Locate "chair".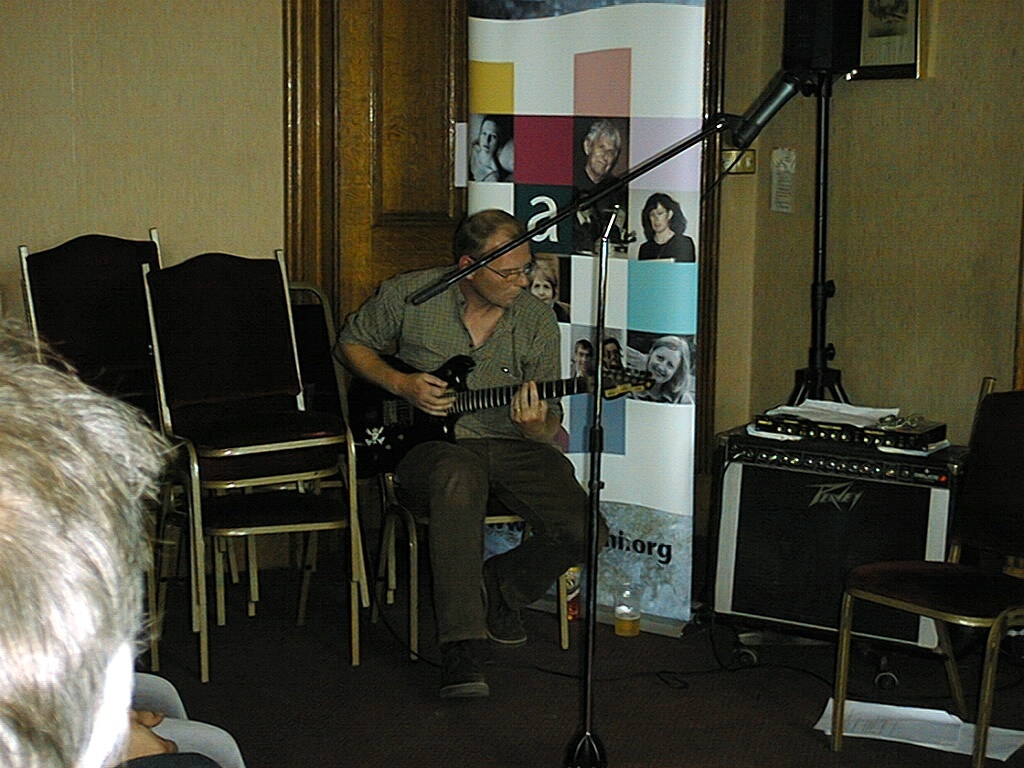
Bounding box: left=825, top=376, right=1023, bottom=767.
